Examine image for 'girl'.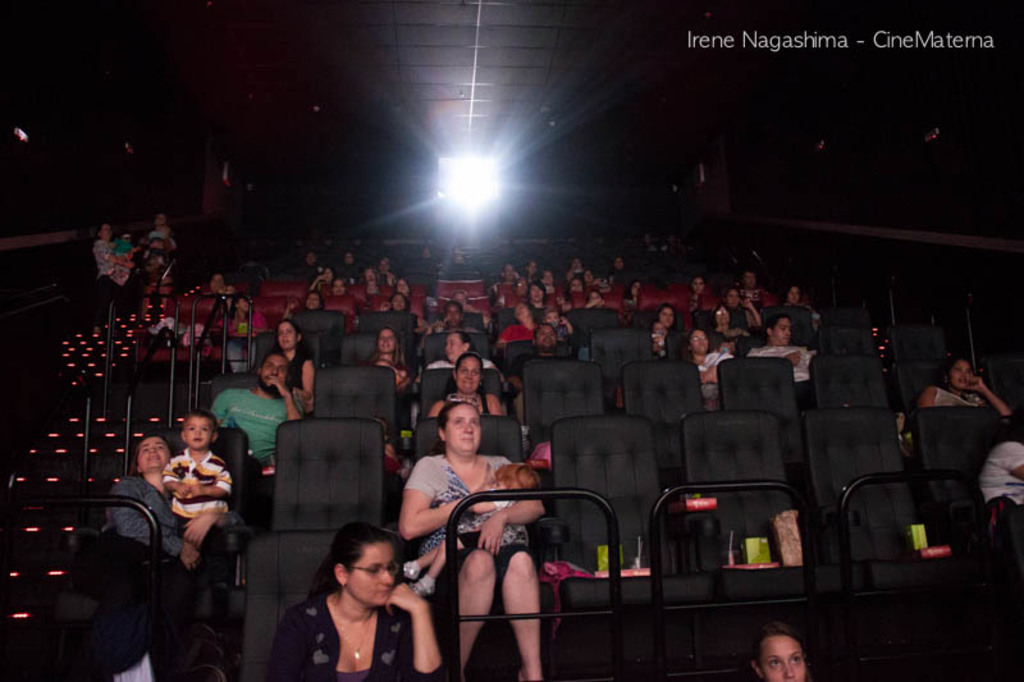
Examination result: bbox(744, 624, 826, 681).
